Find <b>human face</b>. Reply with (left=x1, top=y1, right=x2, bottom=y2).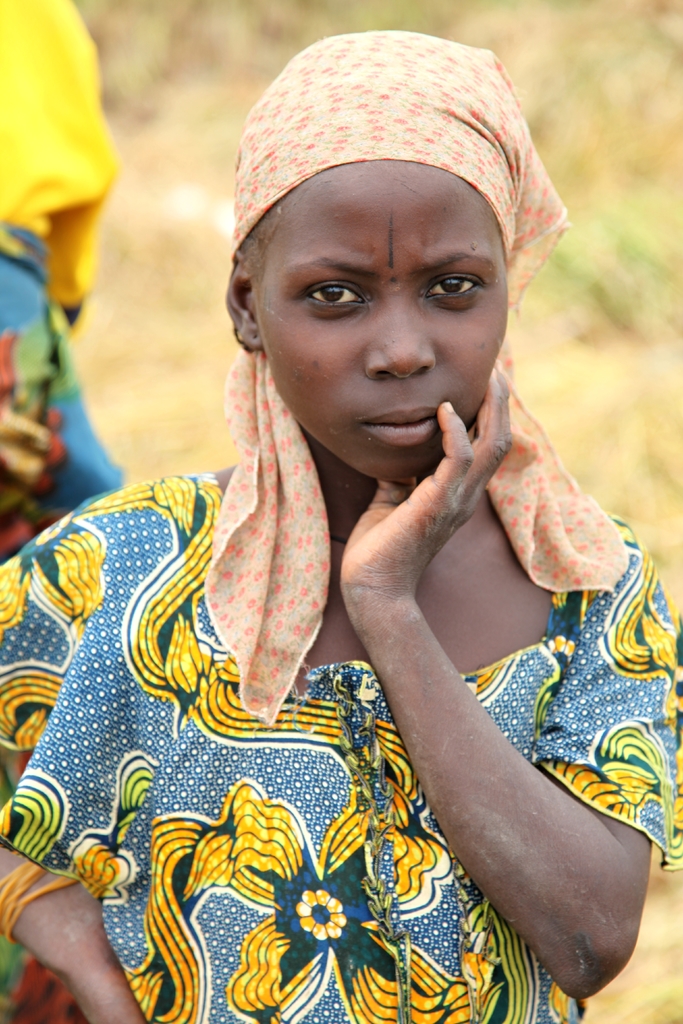
(left=259, top=152, right=509, bottom=486).
